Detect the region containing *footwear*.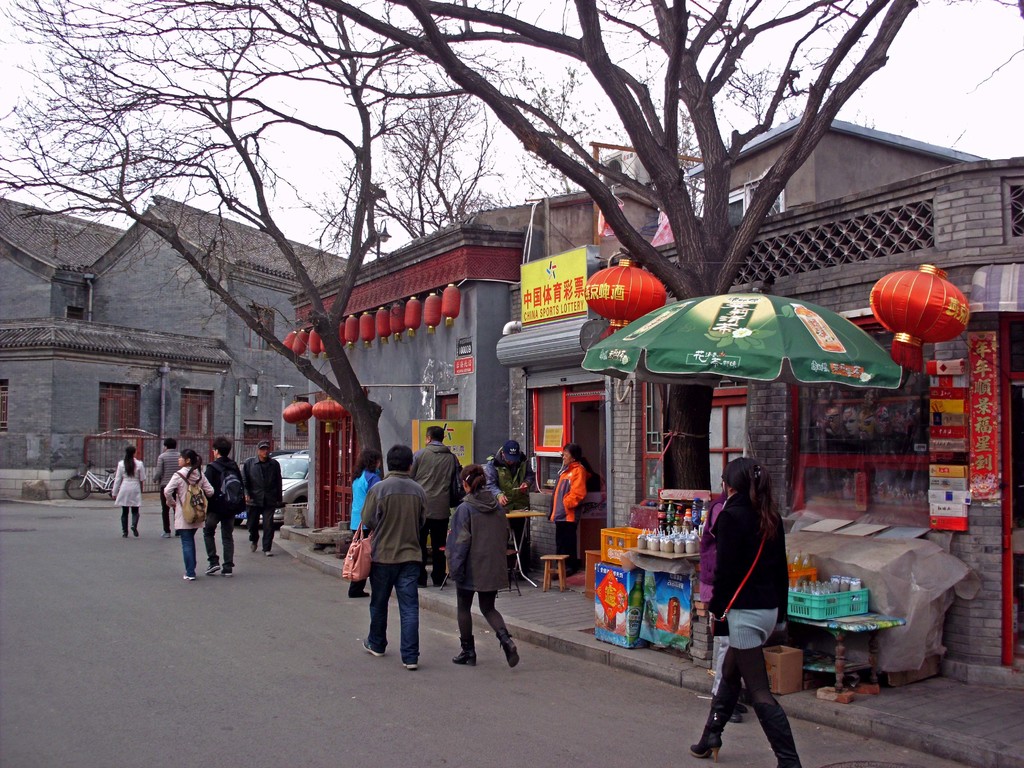
Rect(205, 559, 223, 573).
